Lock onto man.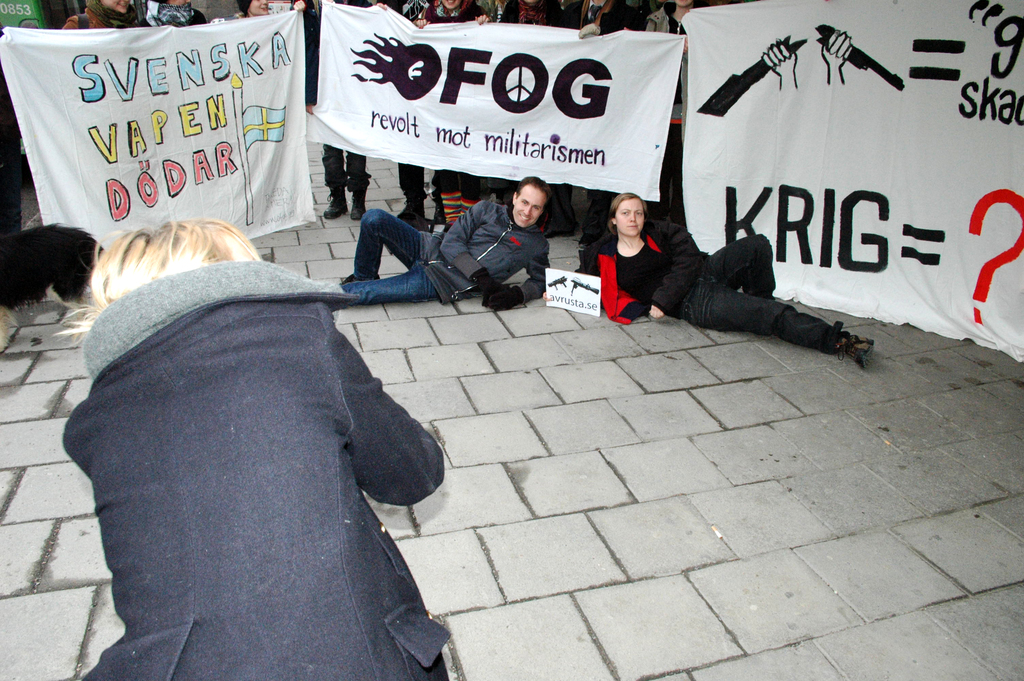
Locked: bbox(337, 177, 554, 311).
